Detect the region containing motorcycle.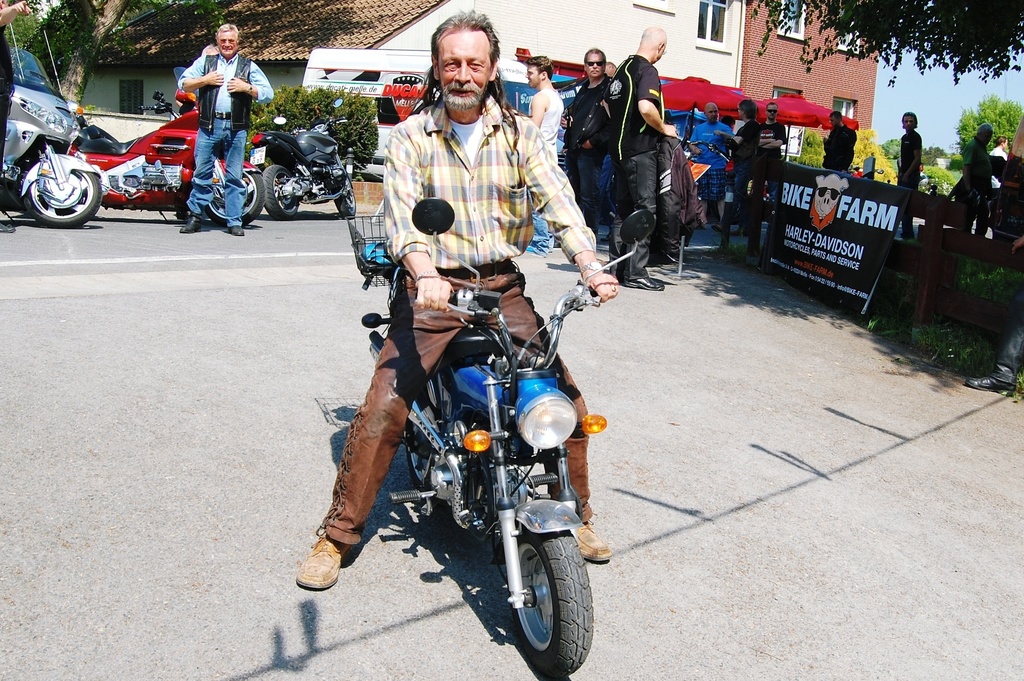
select_region(239, 109, 351, 206).
